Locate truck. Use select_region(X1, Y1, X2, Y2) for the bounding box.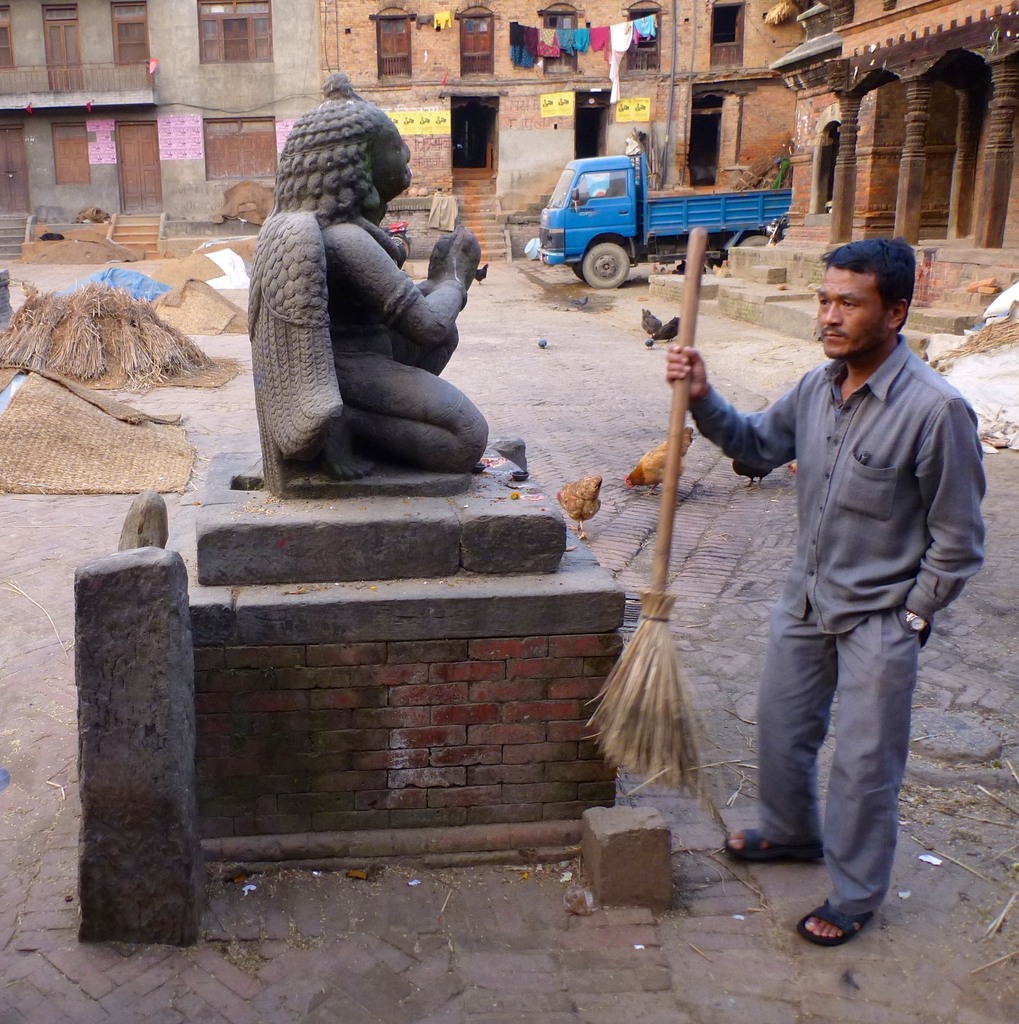
select_region(511, 140, 803, 278).
